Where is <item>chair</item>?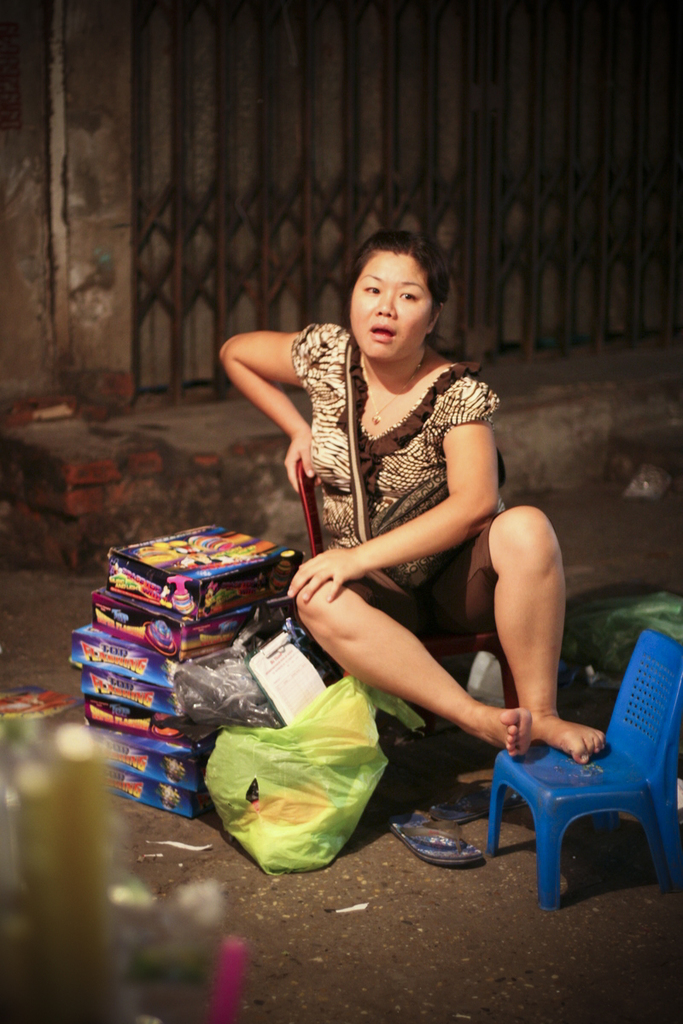
[x1=468, y1=683, x2=681, y2=917].
